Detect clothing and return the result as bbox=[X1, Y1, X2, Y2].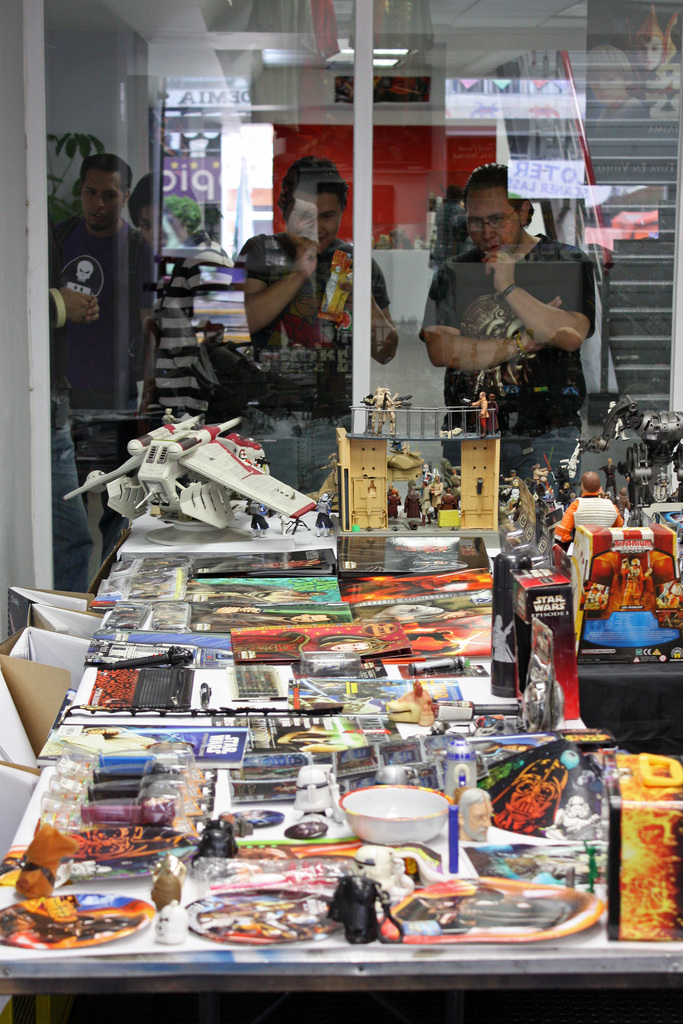
bbox=[128, 207, 261, 404].
